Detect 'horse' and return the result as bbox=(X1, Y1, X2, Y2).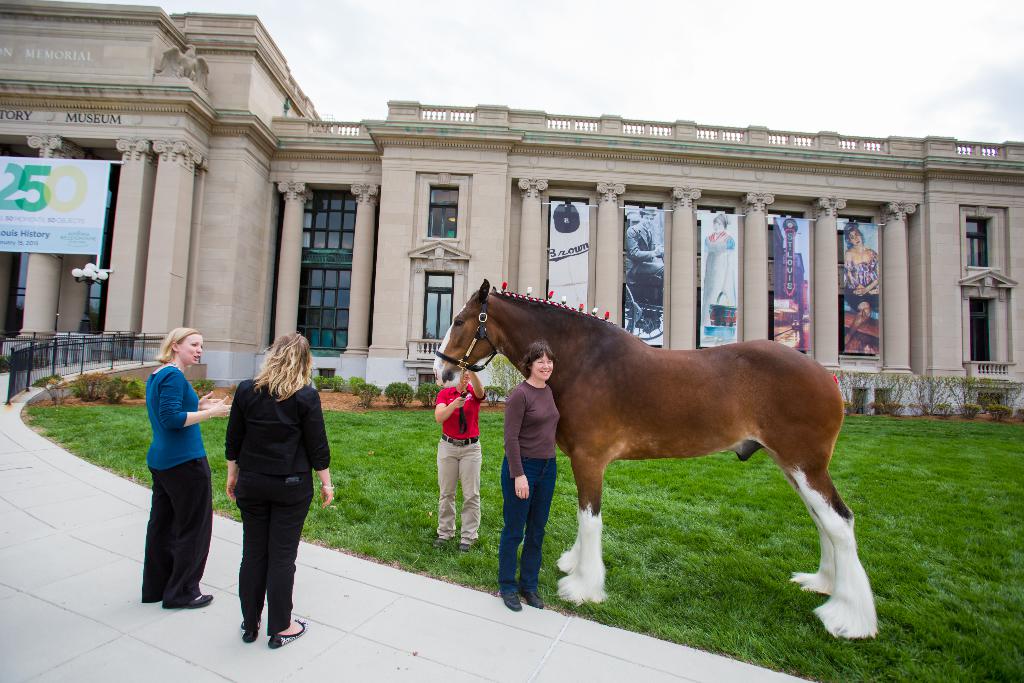
bbox=(435, 280, 880, 638).
